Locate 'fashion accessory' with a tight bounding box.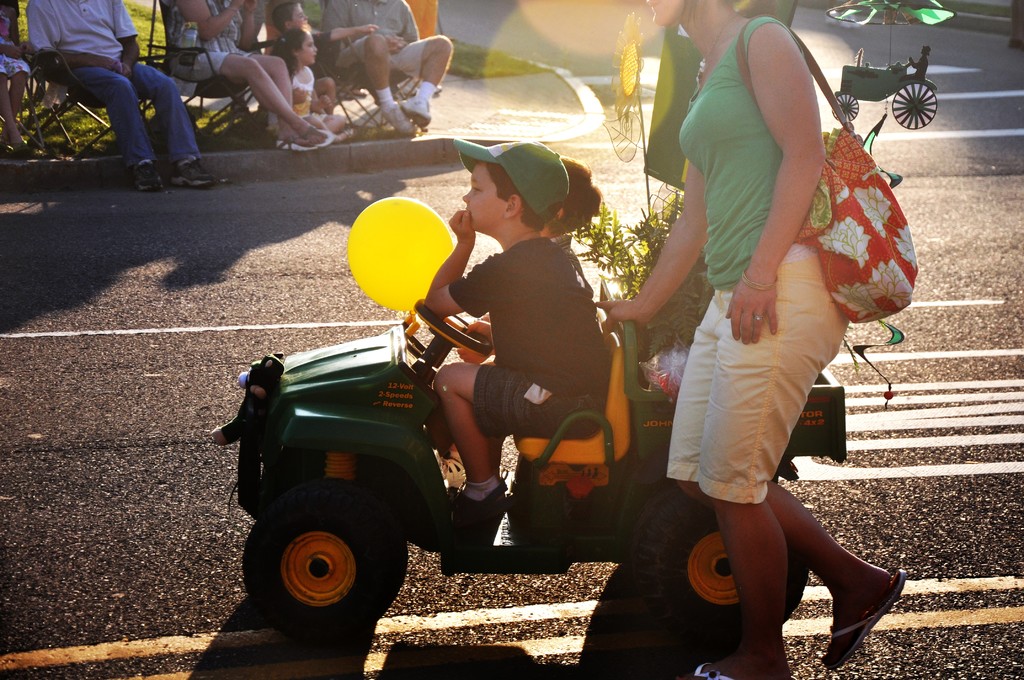
128:157:164:193.
